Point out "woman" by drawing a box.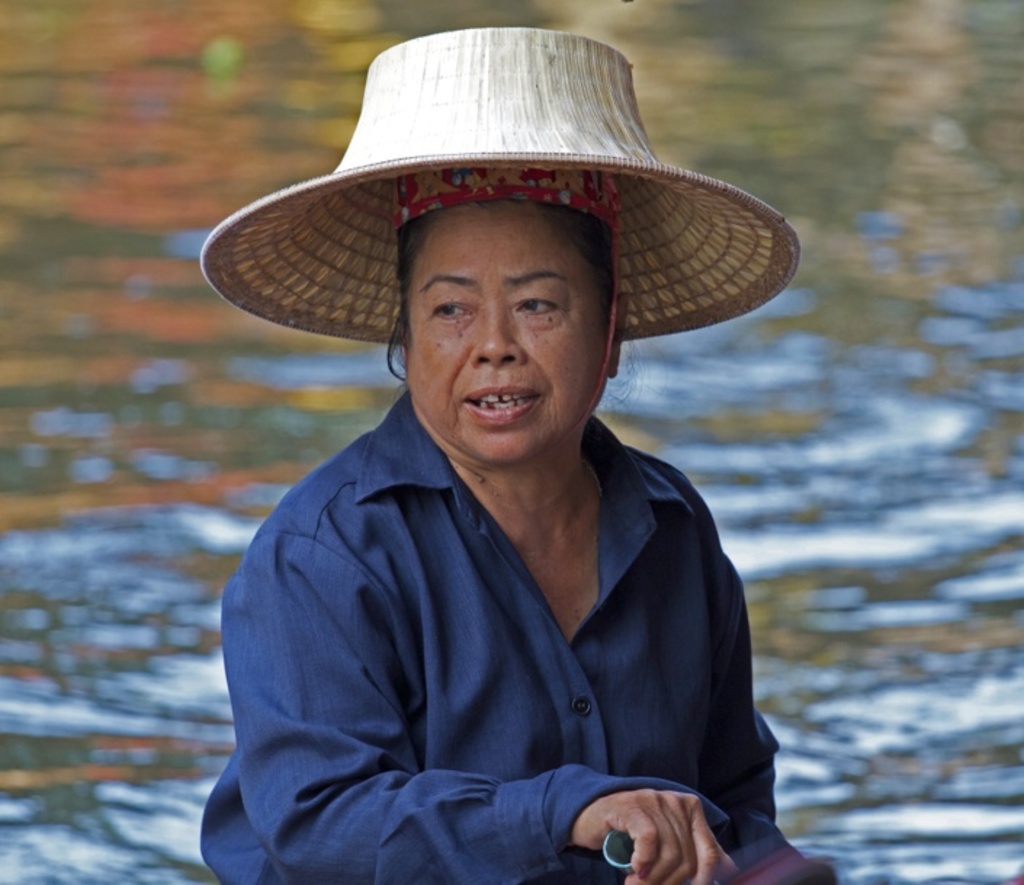
198:28:812:884.
